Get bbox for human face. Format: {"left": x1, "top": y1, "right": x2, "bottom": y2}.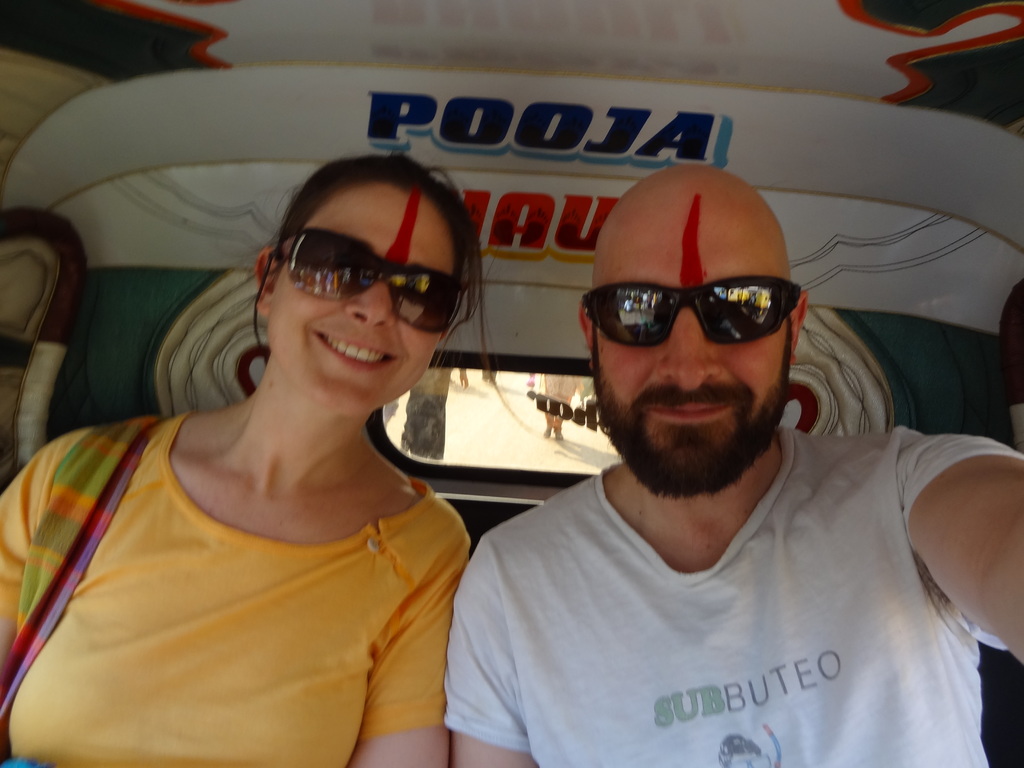
{"left": 591, "top": 173, "right": 790, "bottom": 495}.
